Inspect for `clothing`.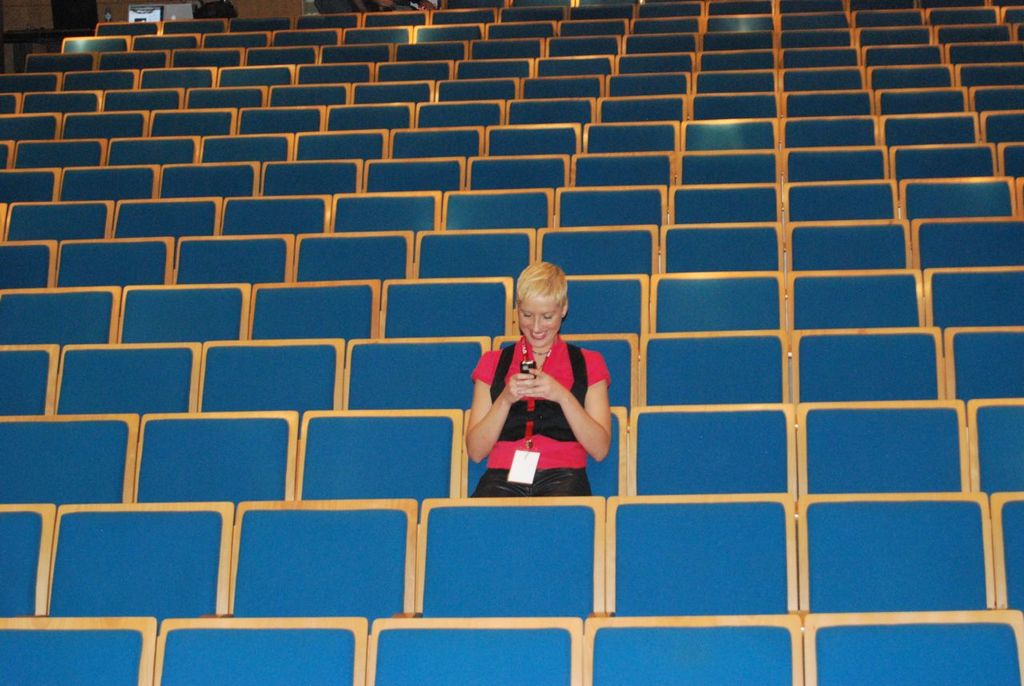
Inspection: region(463, 330, 608, 490).
